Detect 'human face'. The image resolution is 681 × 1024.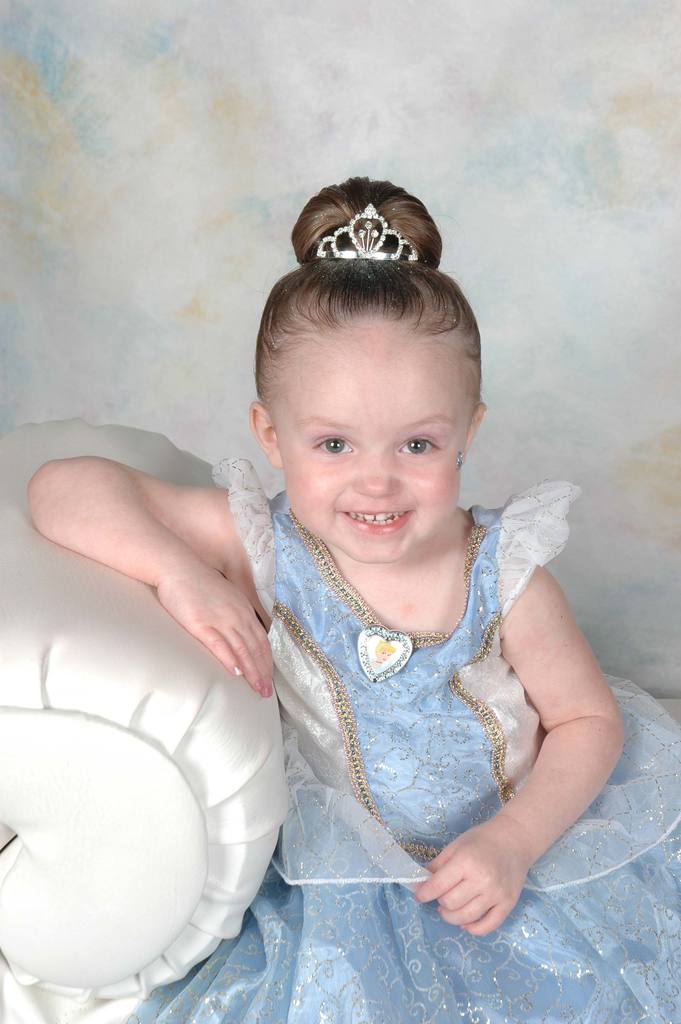
277/362/461/563.
